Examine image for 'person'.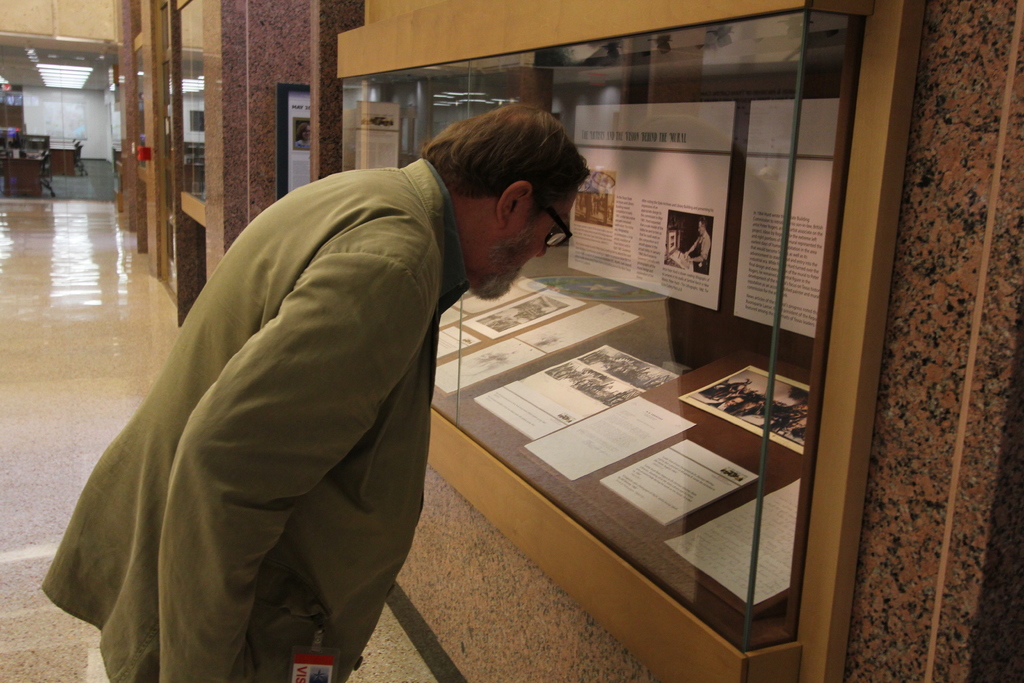
Examination result: 686,220,712,273.
